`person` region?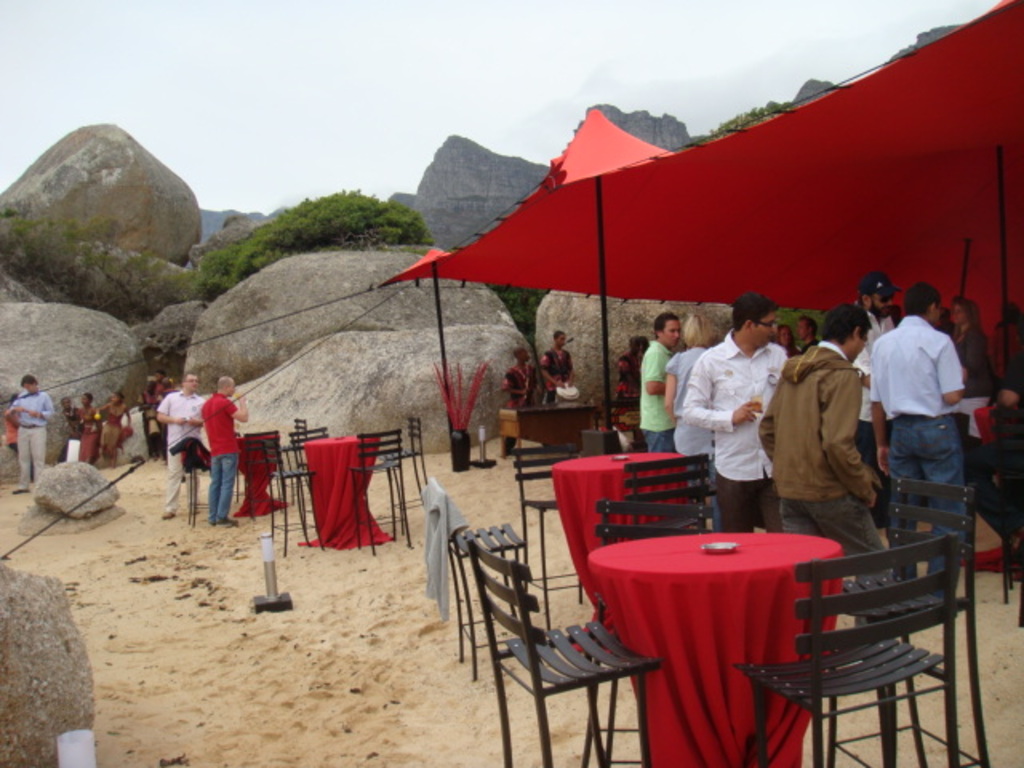
bbox(851, 272, 894, 445)
